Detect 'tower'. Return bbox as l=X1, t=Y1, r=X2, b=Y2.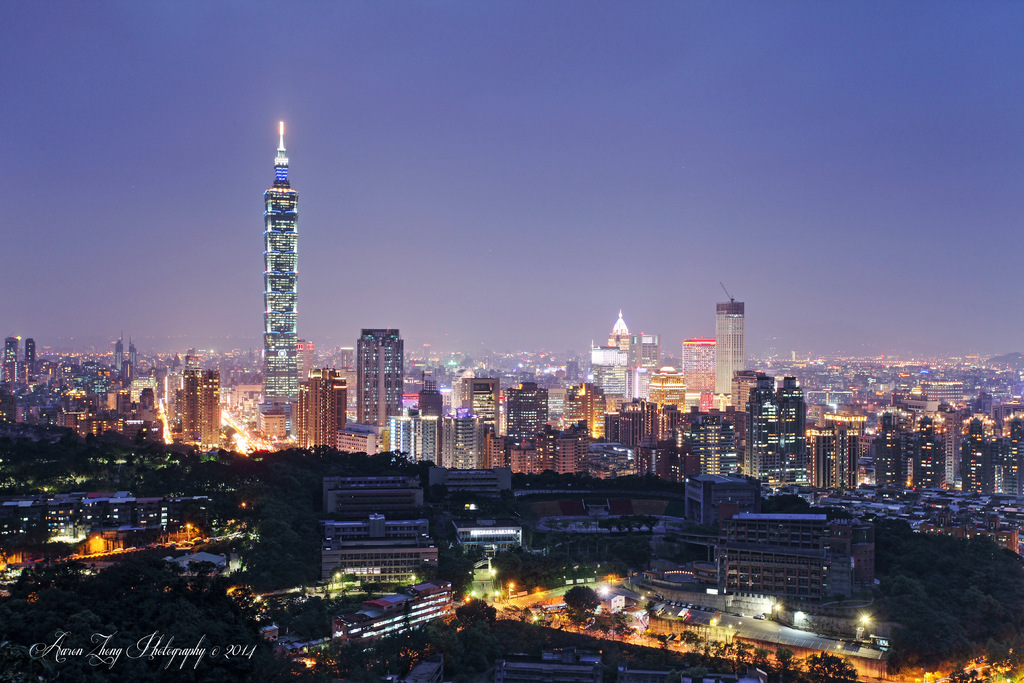
l=363, t=329, r=406, b=440.
